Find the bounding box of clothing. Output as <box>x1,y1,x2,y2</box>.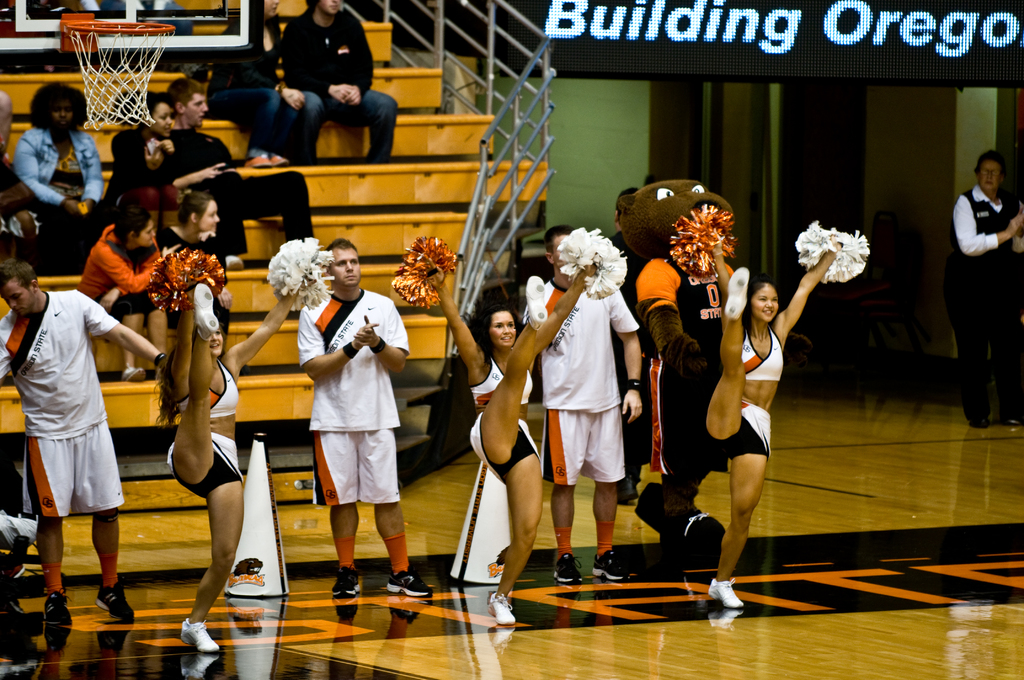
<box>166,346,241,518</box>.
